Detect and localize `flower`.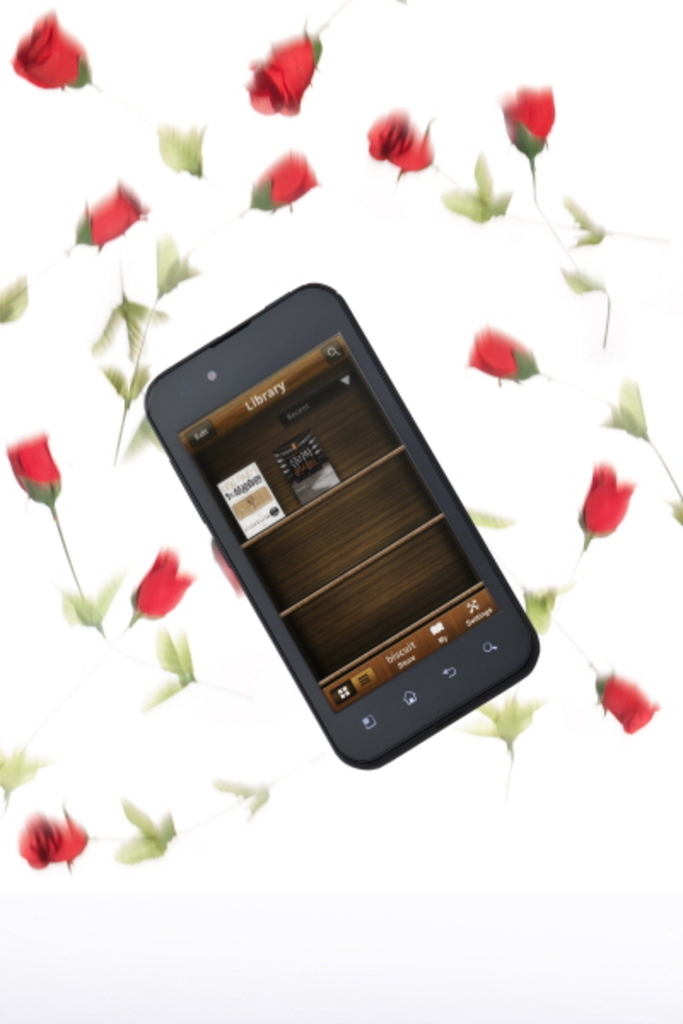
Localized at [left=500, top=82, right=558, bottom=142].
